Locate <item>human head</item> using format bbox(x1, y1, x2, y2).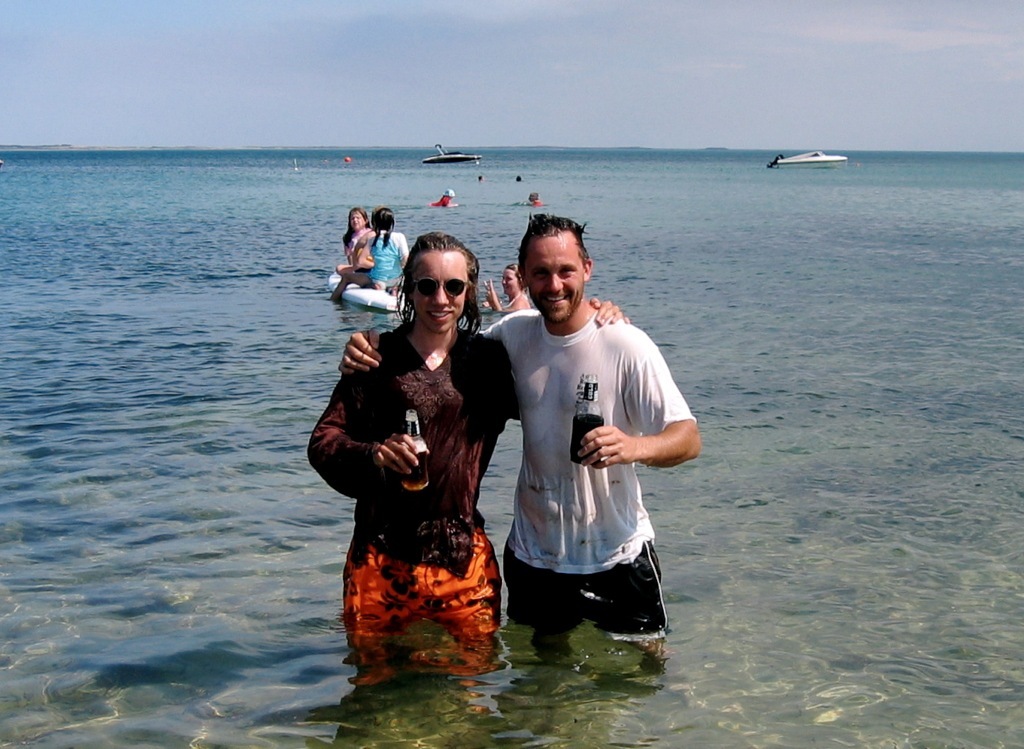
bbox(393, 232, 479, 334).
